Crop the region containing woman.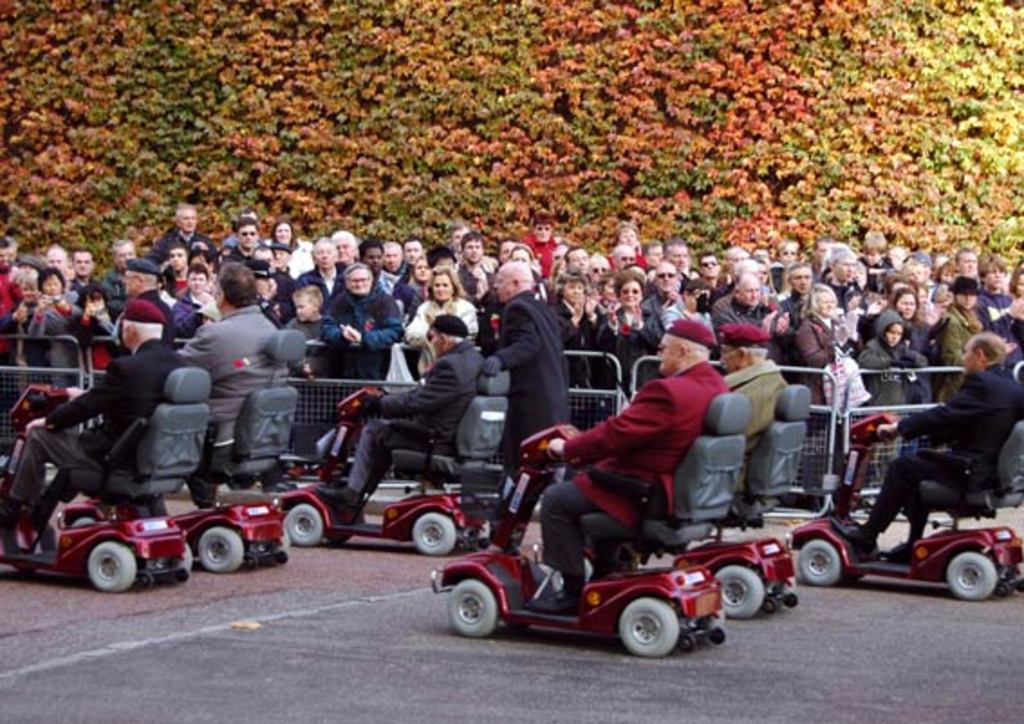
Crop region: bbox=(883, 287, 939, 468).
